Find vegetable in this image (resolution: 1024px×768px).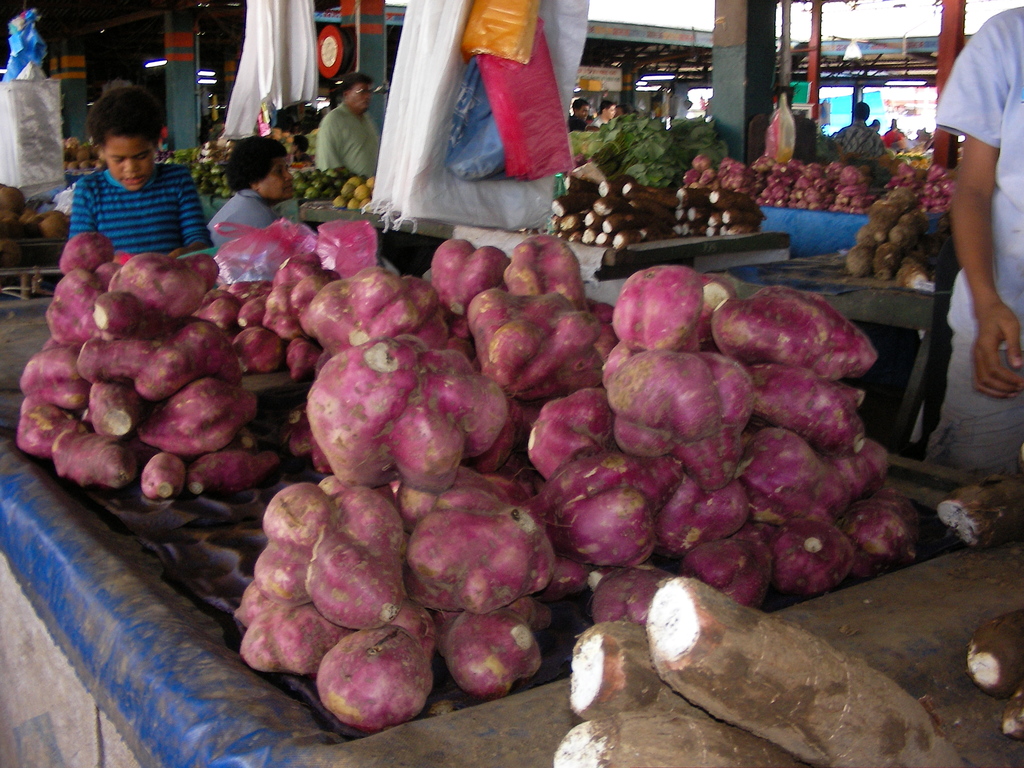
[x1=570, y1=625, x2=718, y2=716].
